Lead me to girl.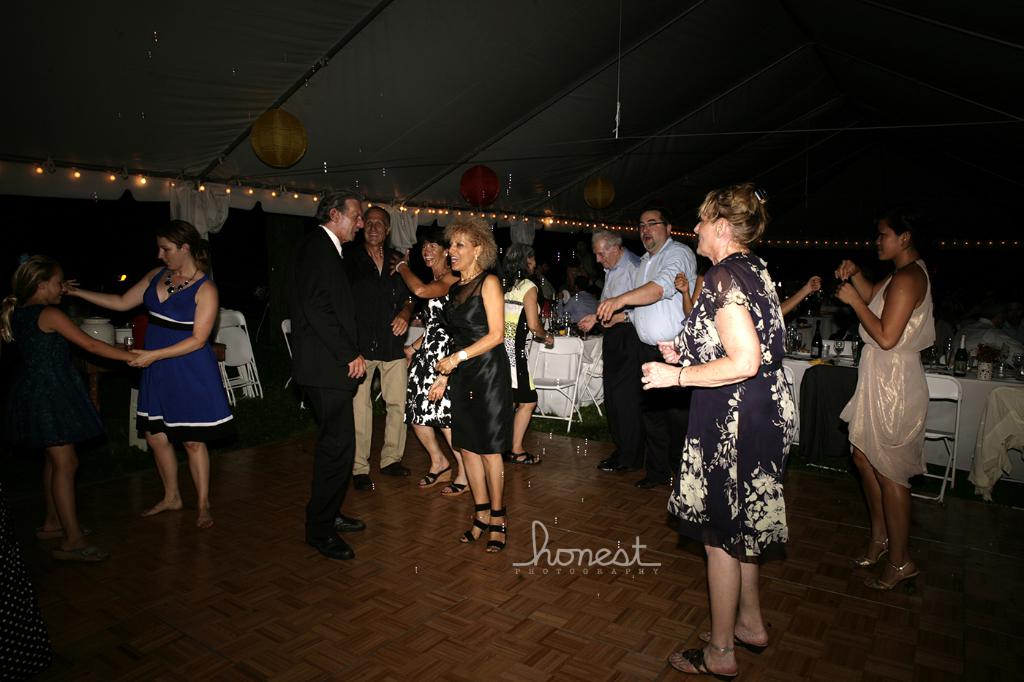
Lead to bbox(1, 257, 138, 553).
